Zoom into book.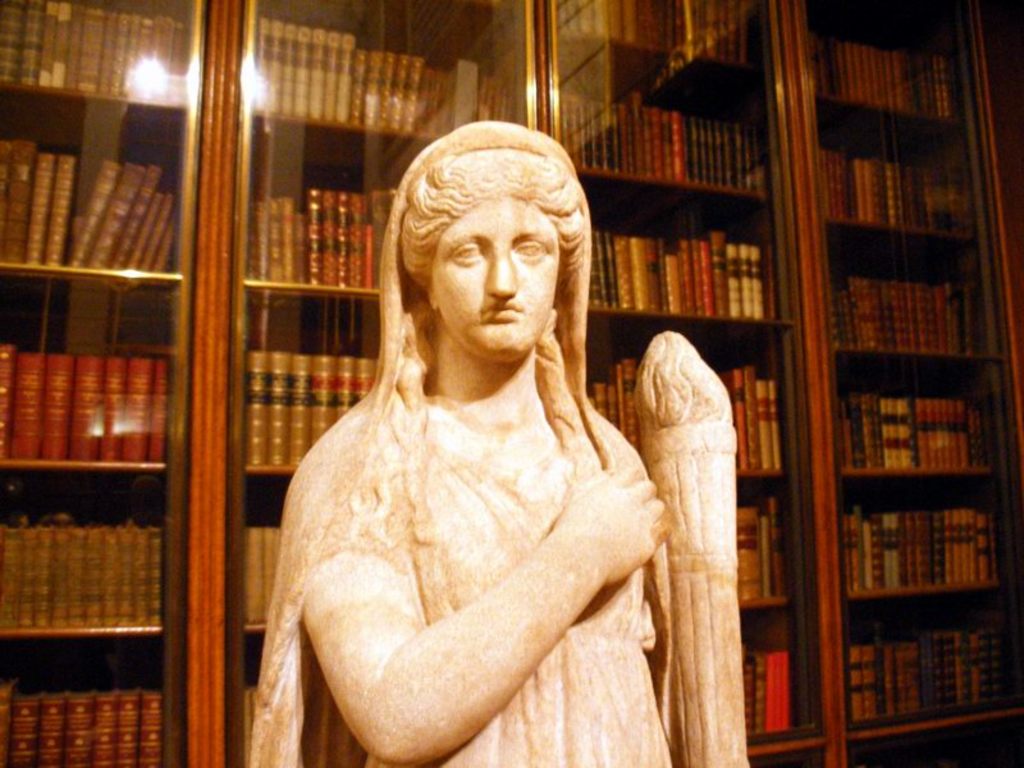
Zoom target: (125,358,154,461).
